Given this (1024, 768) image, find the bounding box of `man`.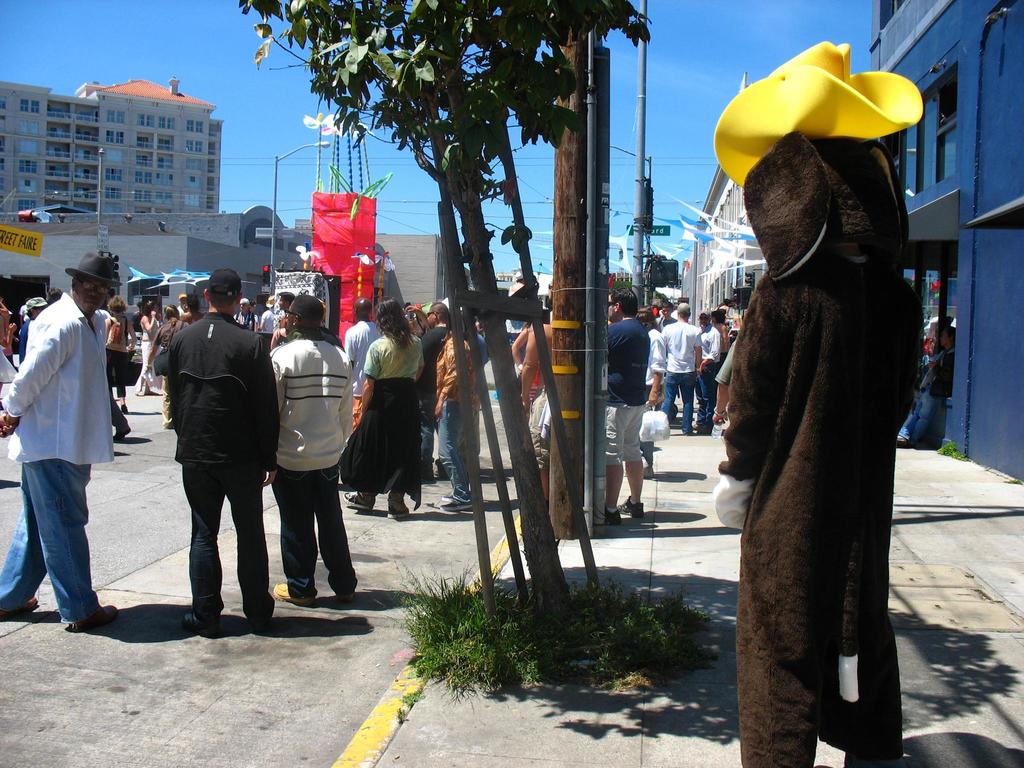
Rect(25, 295, 49, 353).
